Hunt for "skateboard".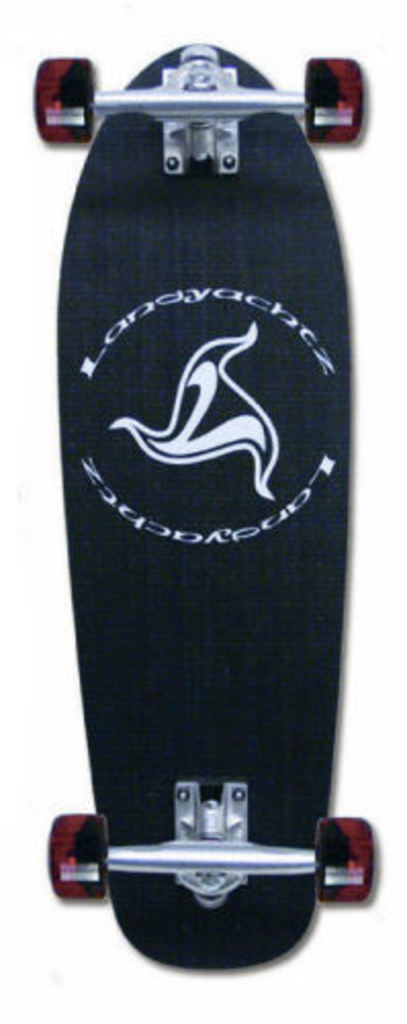
Hunted down at box(31, 41, 368, 975).
